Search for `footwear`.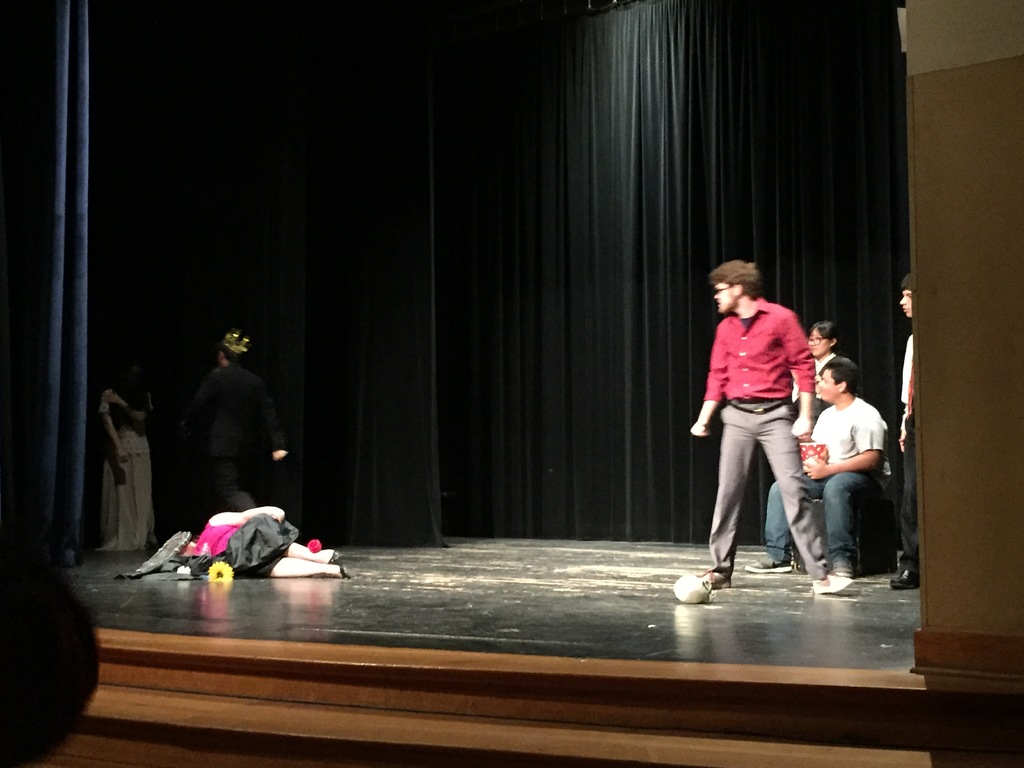
Found at [left=742, top=556, right=794, bottom=572].
